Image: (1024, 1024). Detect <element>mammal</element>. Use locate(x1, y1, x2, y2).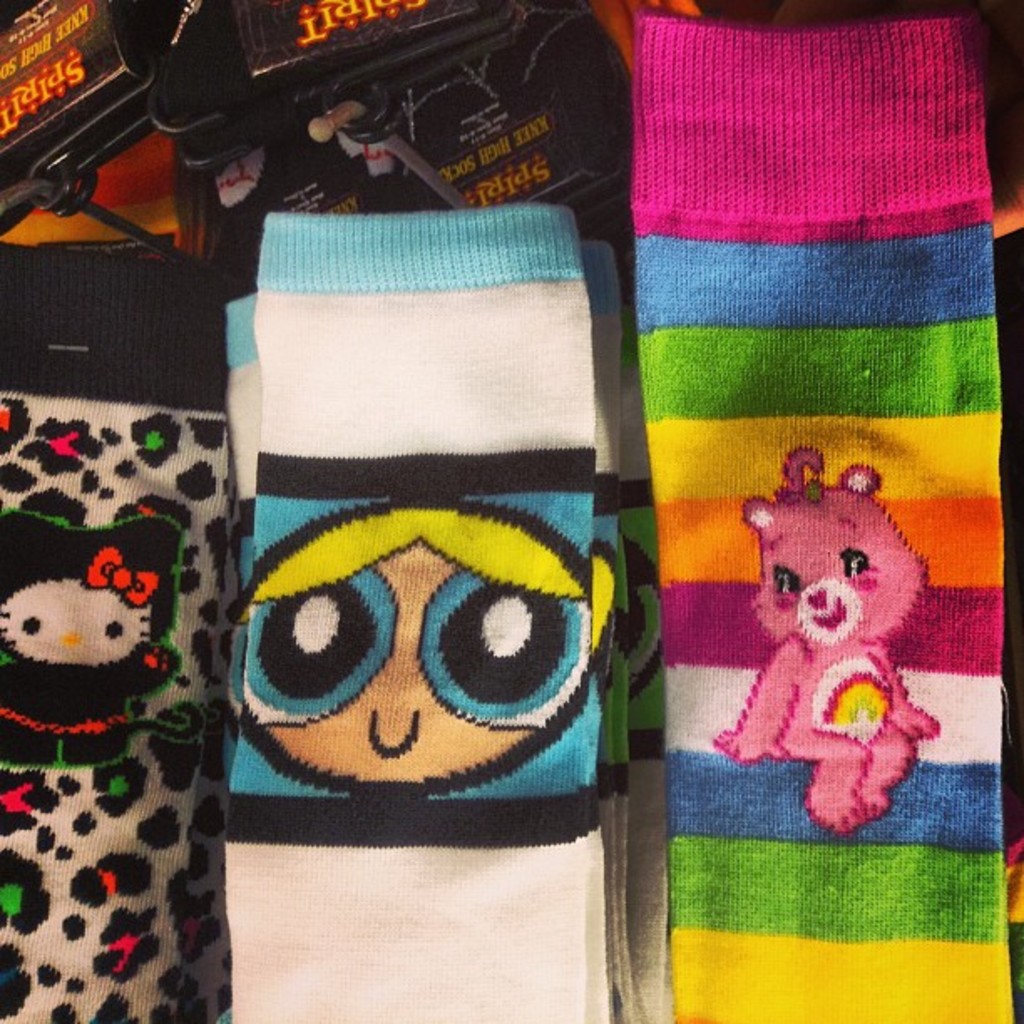
locate(709, 442, 932, 825).
